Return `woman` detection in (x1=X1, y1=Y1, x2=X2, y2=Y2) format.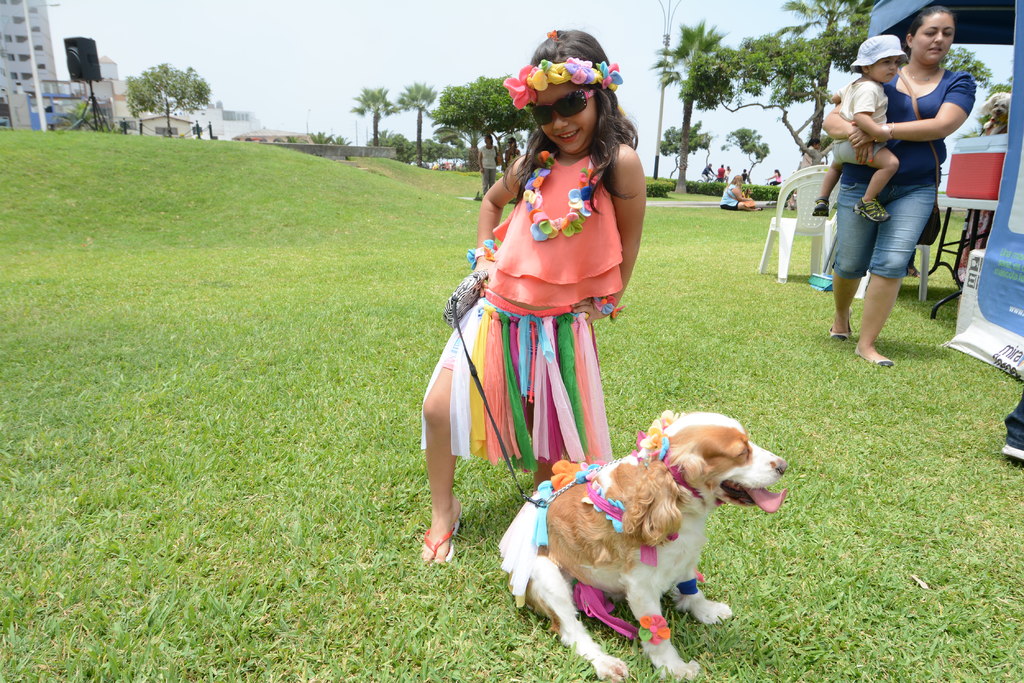
(x1=811, y1=33, x2=970, y2=371).
